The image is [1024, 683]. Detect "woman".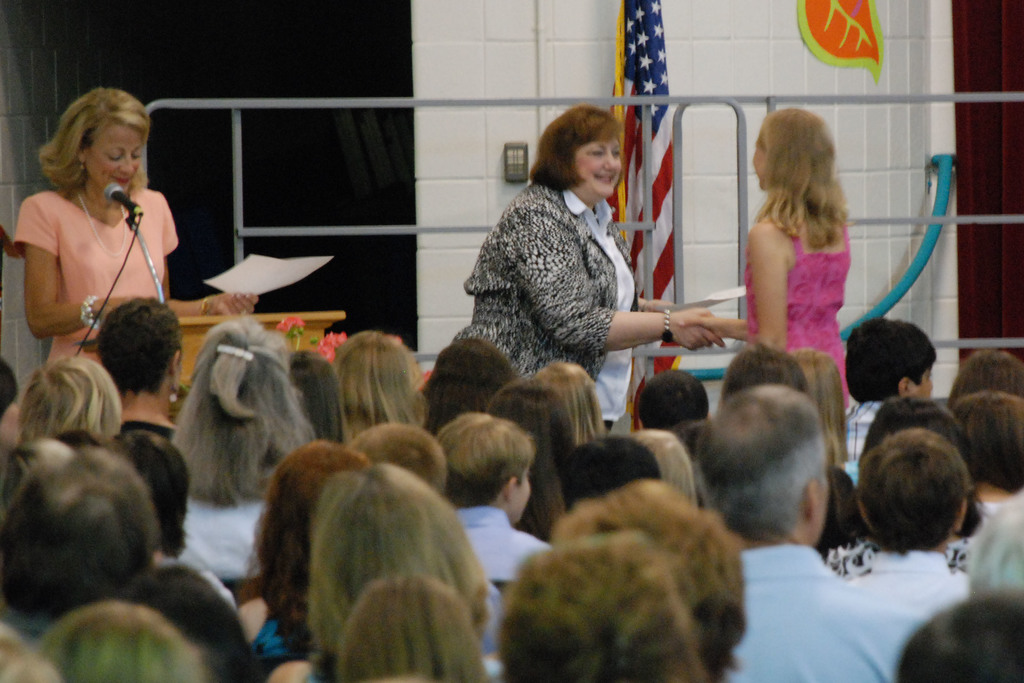
Detection: rect(819, 383, 1002, 589).
